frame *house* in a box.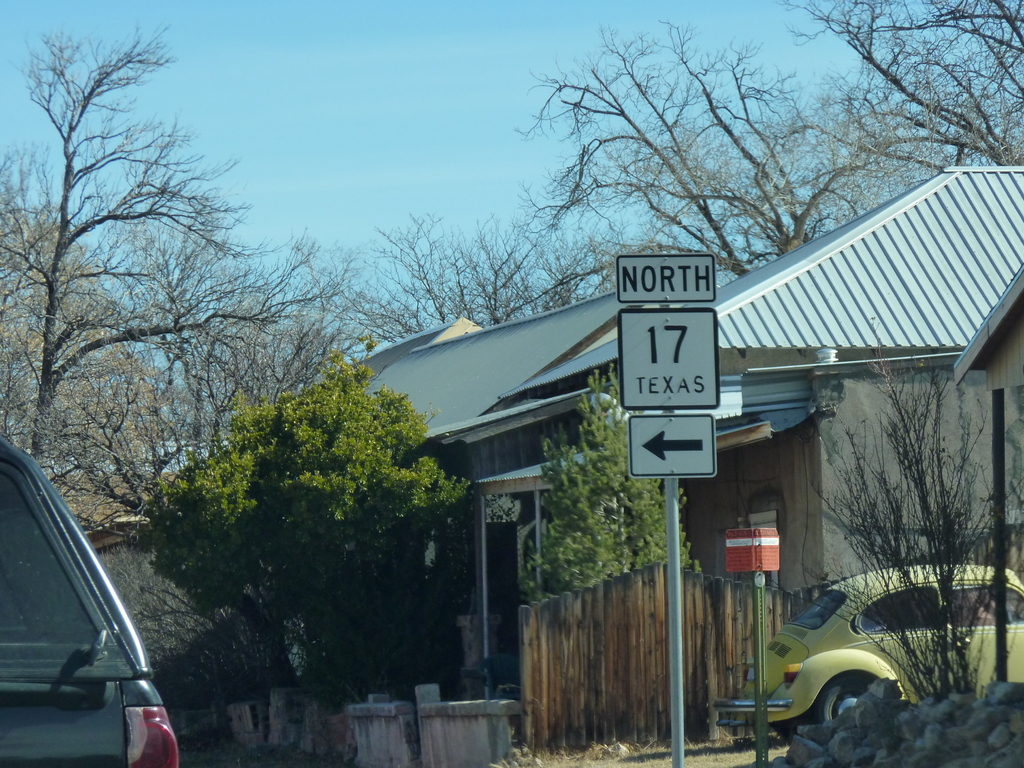
detection(327, 241, 707, 639).
